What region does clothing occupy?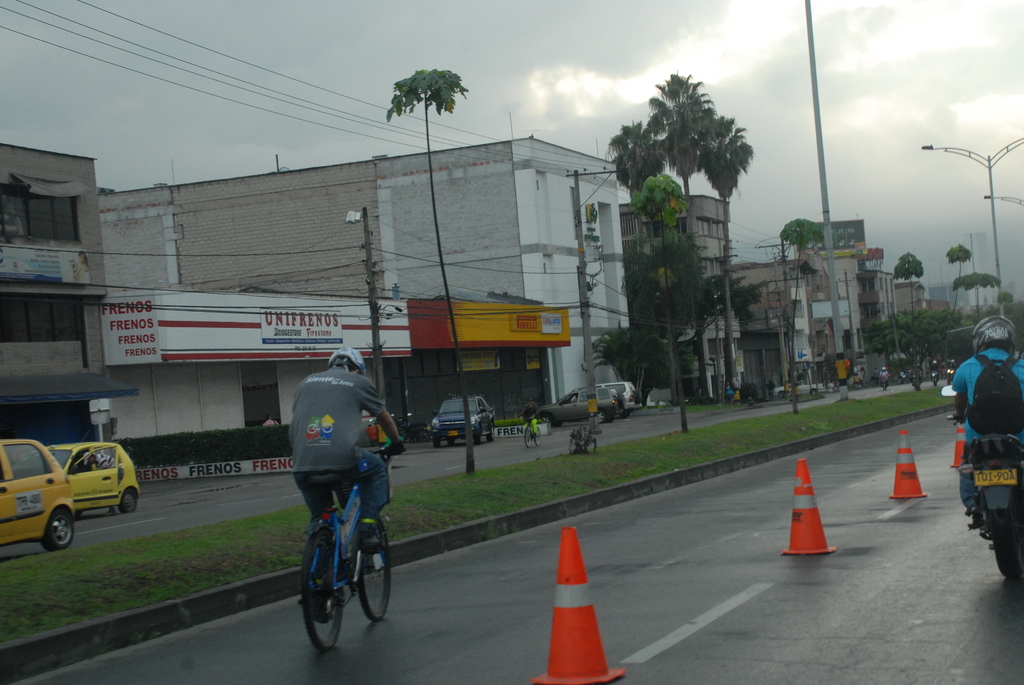
l=948, t=348, r=1023, b=510.
